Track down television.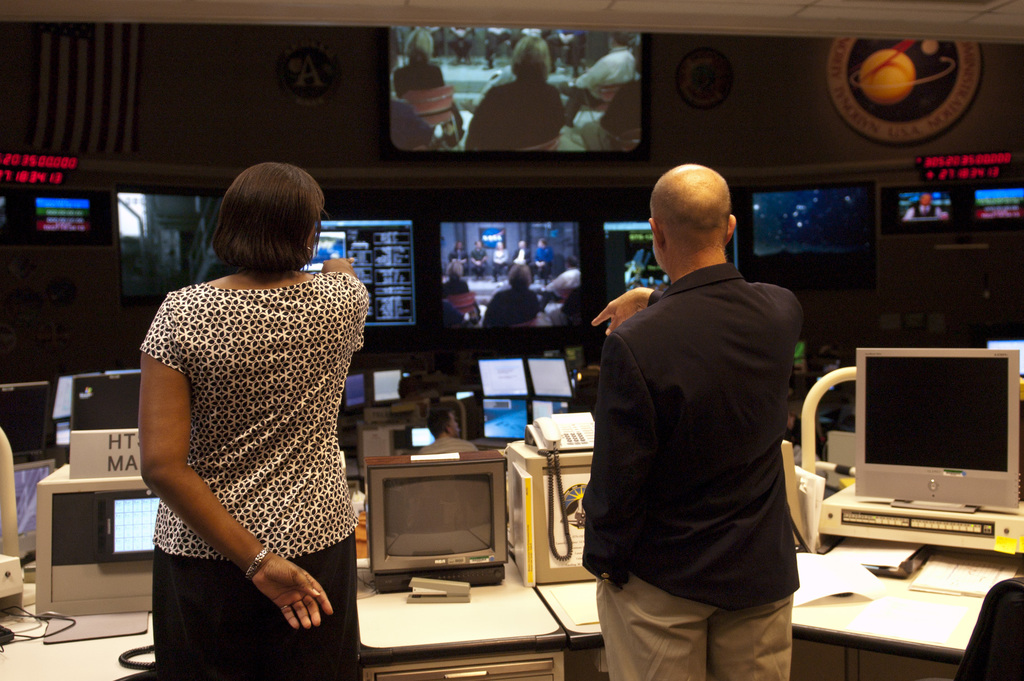
Tracked to x1=301 y1=214 x2=419 y2=331.
